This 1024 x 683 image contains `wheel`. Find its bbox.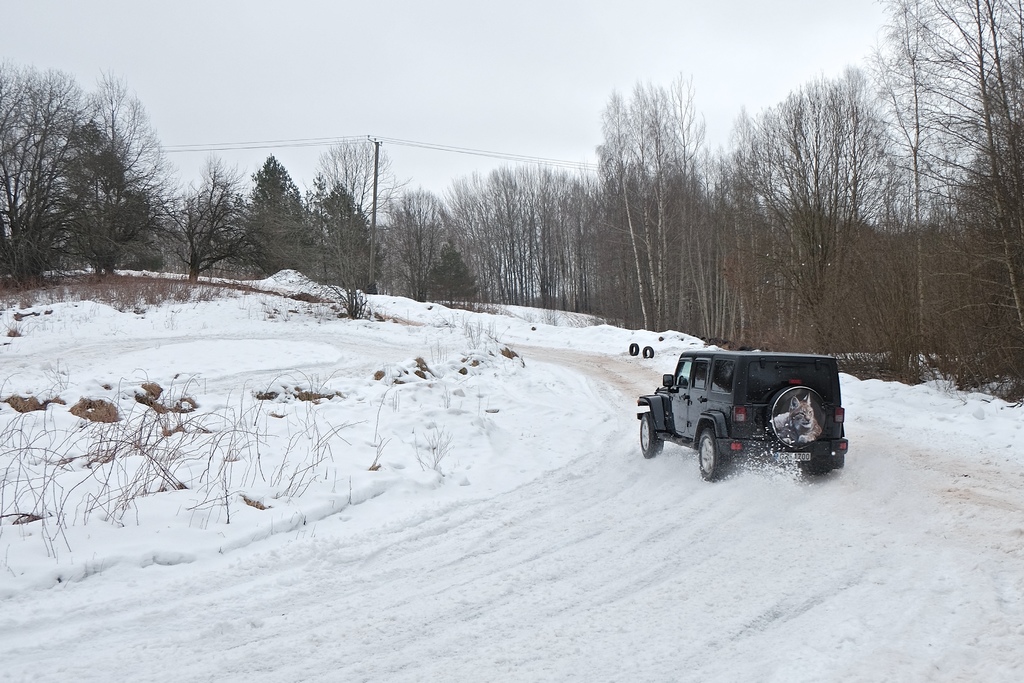
{"left": 639, "top": 415, "right": 663, "bottom": 463}.
